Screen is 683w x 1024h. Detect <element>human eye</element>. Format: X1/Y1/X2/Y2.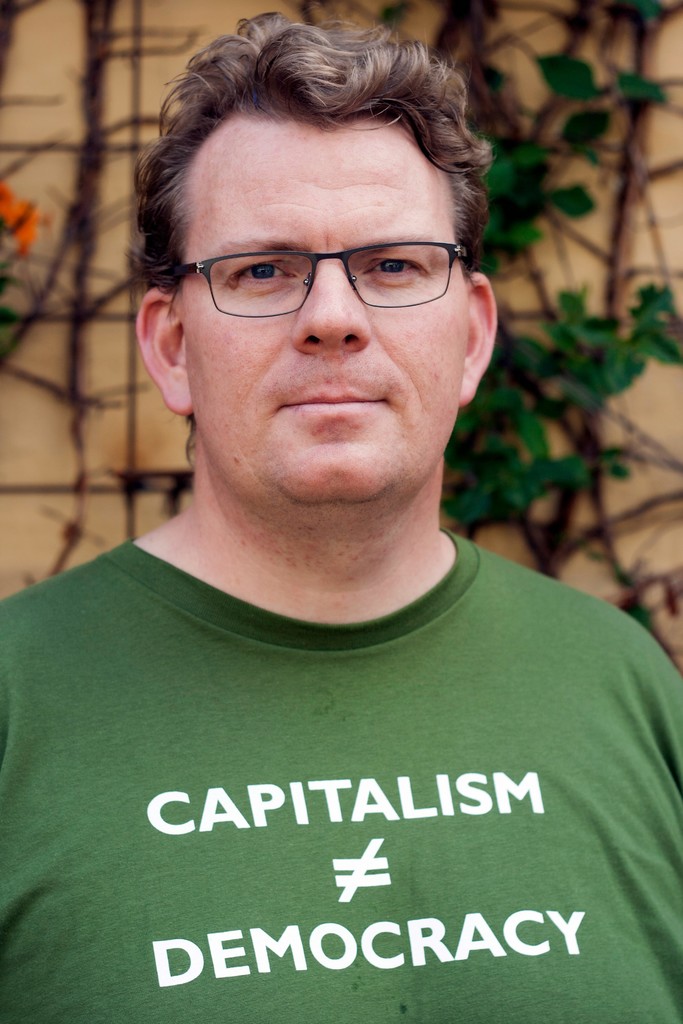
358/244/432/280.
